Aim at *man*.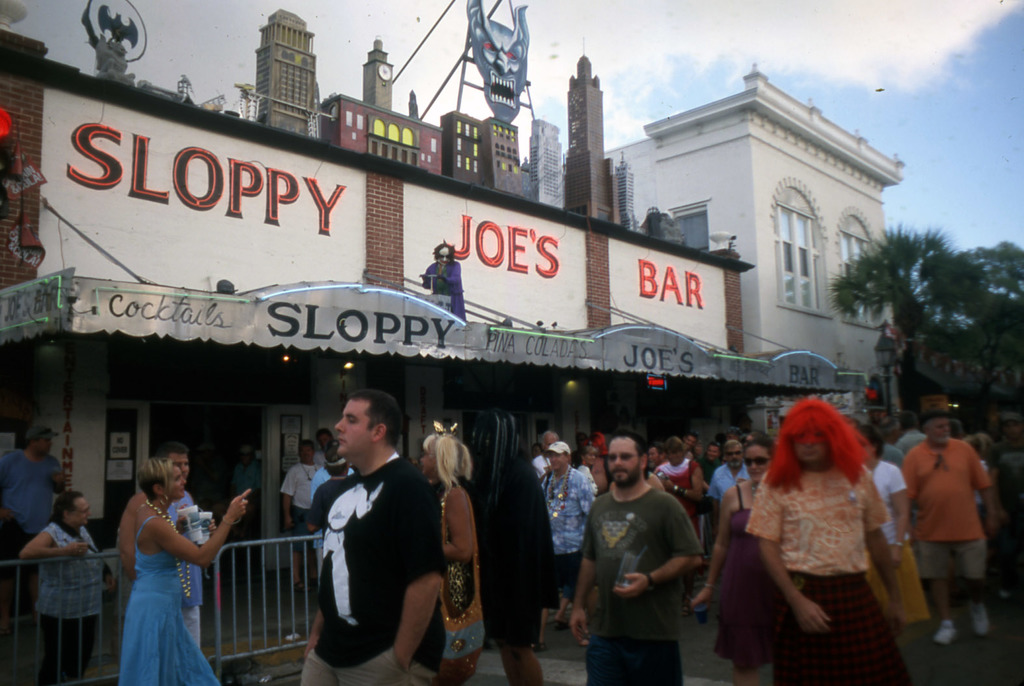
Aimed at select_region(537, 443, 597, 648).
